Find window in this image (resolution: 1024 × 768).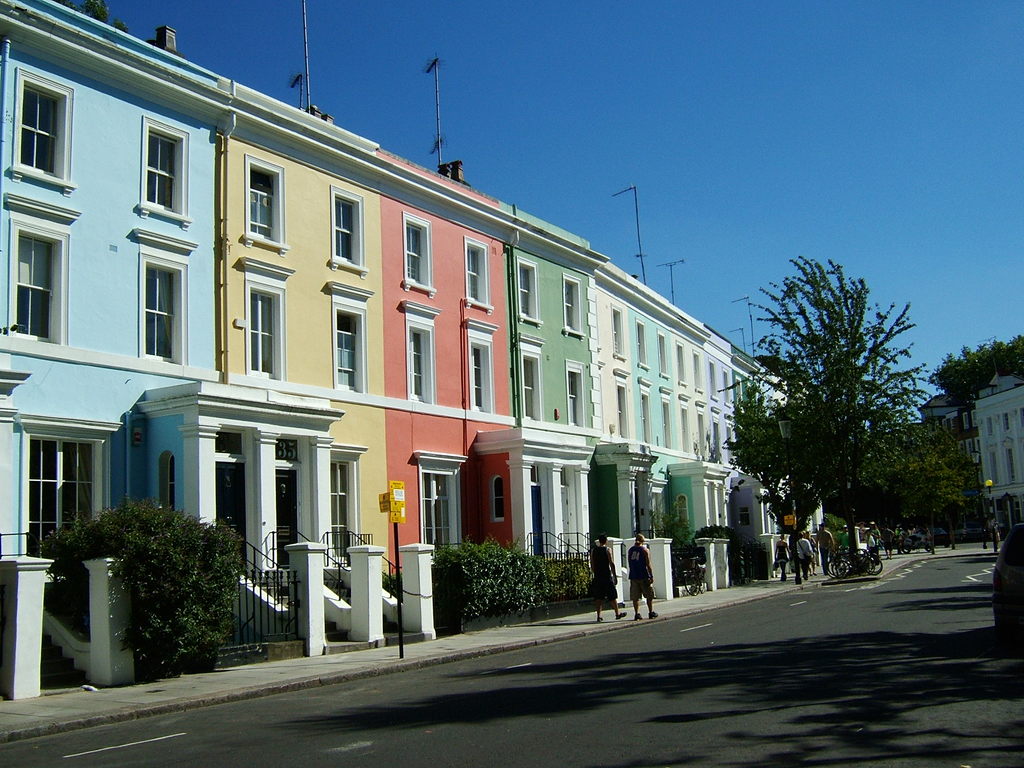
x1=657, y1=329, x2=668, y2=378.
